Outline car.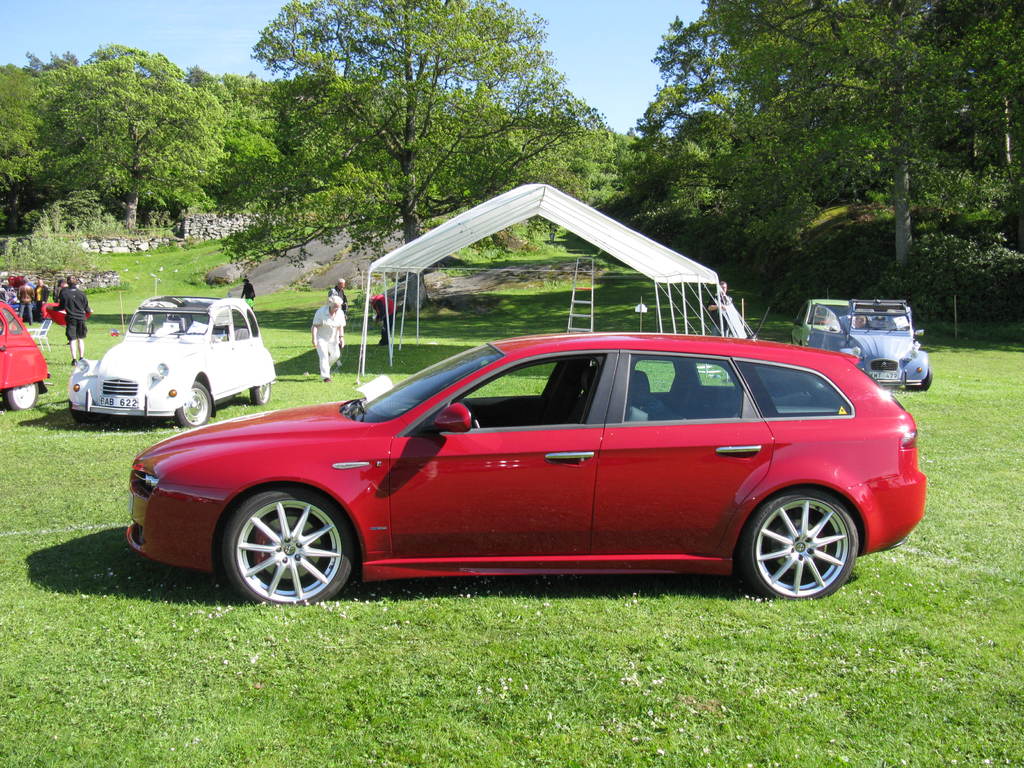
Outline: <region>0, 296, 50, 408</region>.
